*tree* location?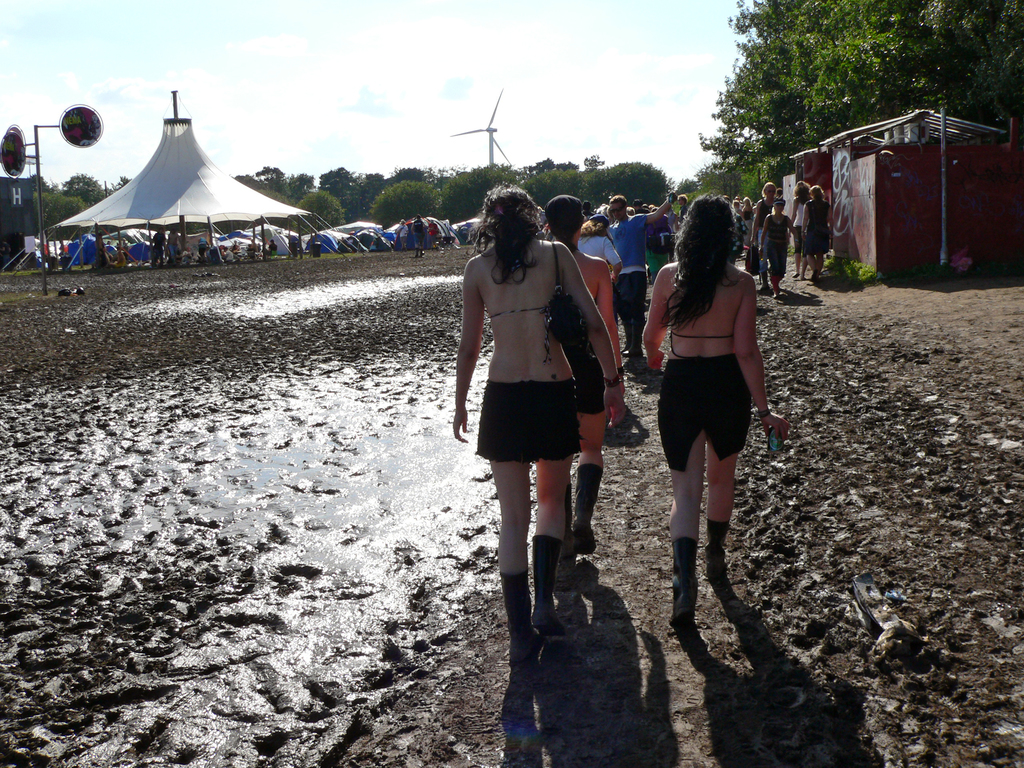
65,176,106,225
